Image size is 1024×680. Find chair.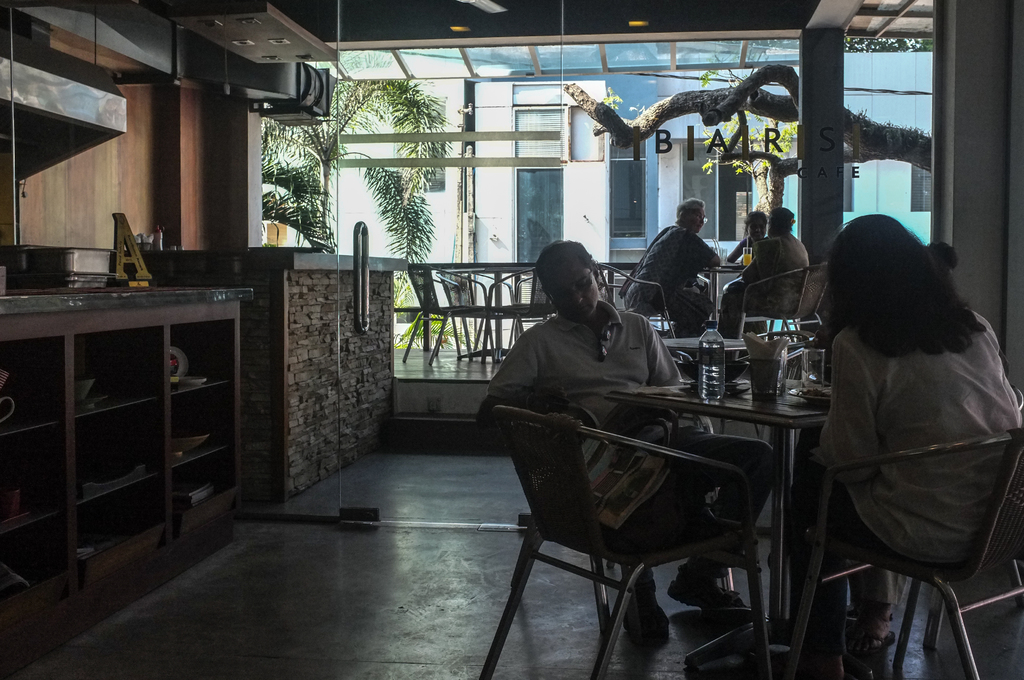
pyautogui.locateOnScreen(465, 362, 725, 669).
